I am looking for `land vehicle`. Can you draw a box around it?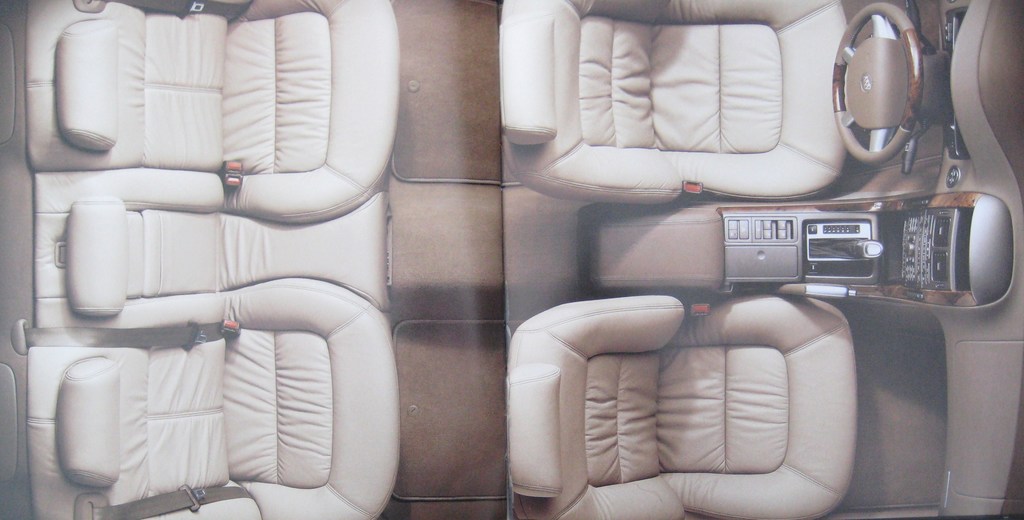
Sure, the bounding box is Rect(0, 0, 1023, 519).
